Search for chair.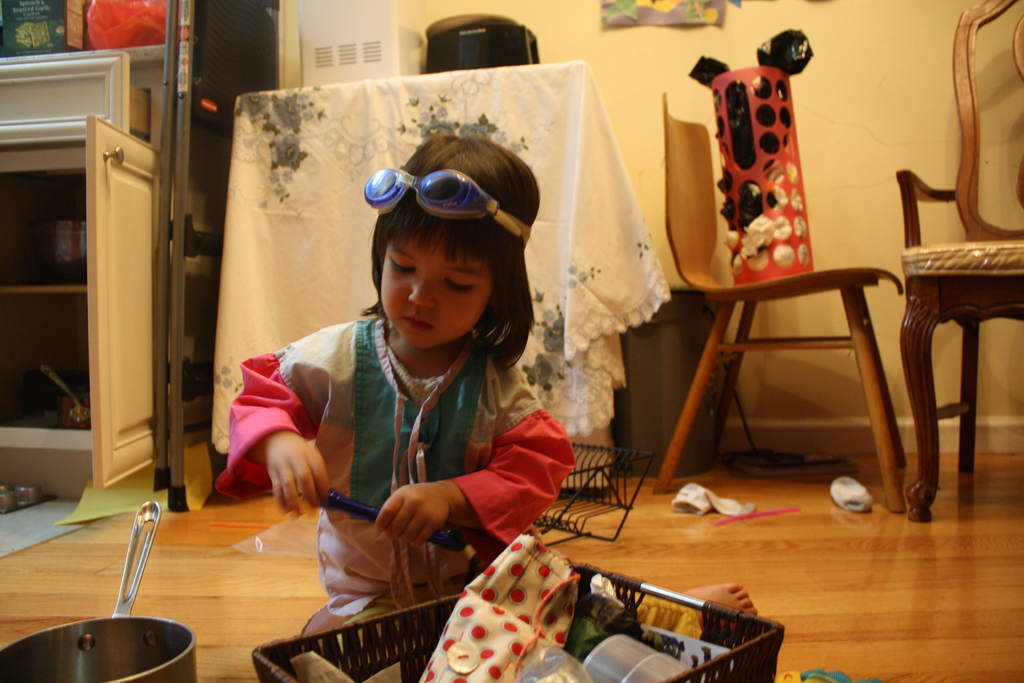
Found at [651, 122, 946, 527].
